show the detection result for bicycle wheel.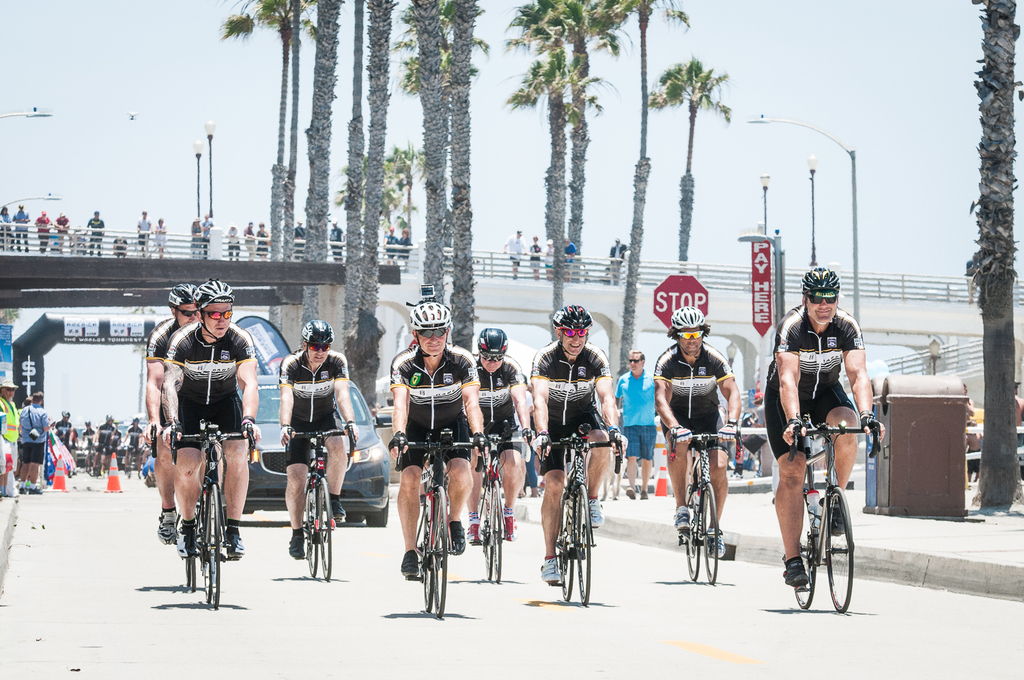
bbox=[556, 485, 576, 603].
